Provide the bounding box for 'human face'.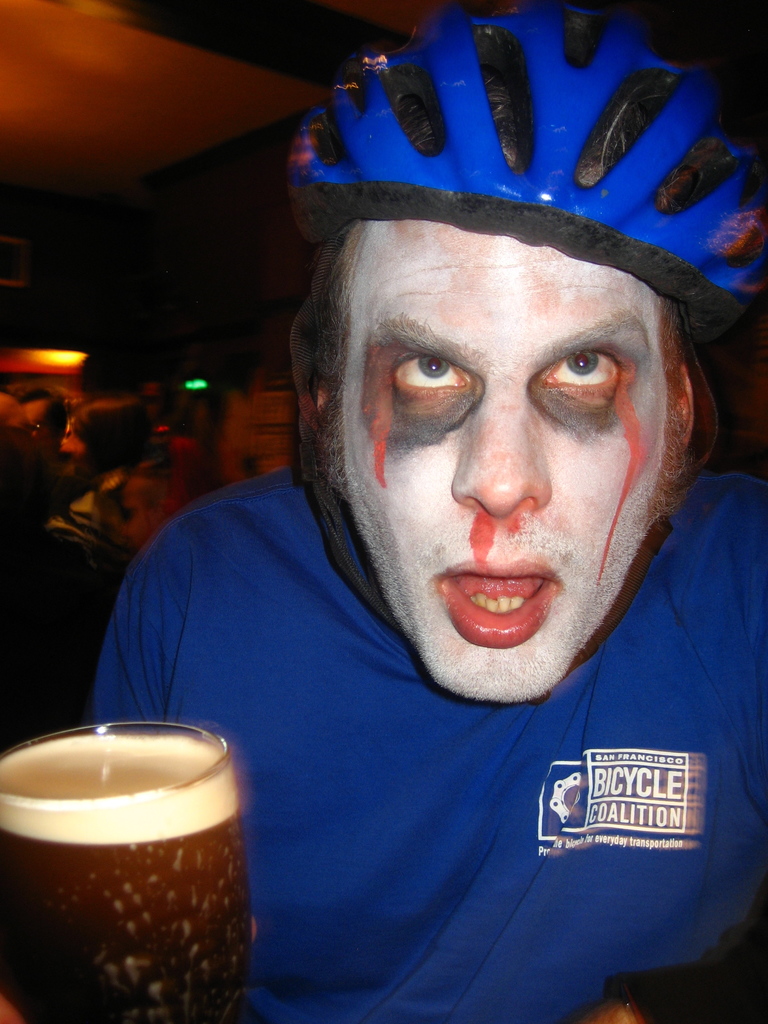
bbox=(321, 212, 693, 700).
